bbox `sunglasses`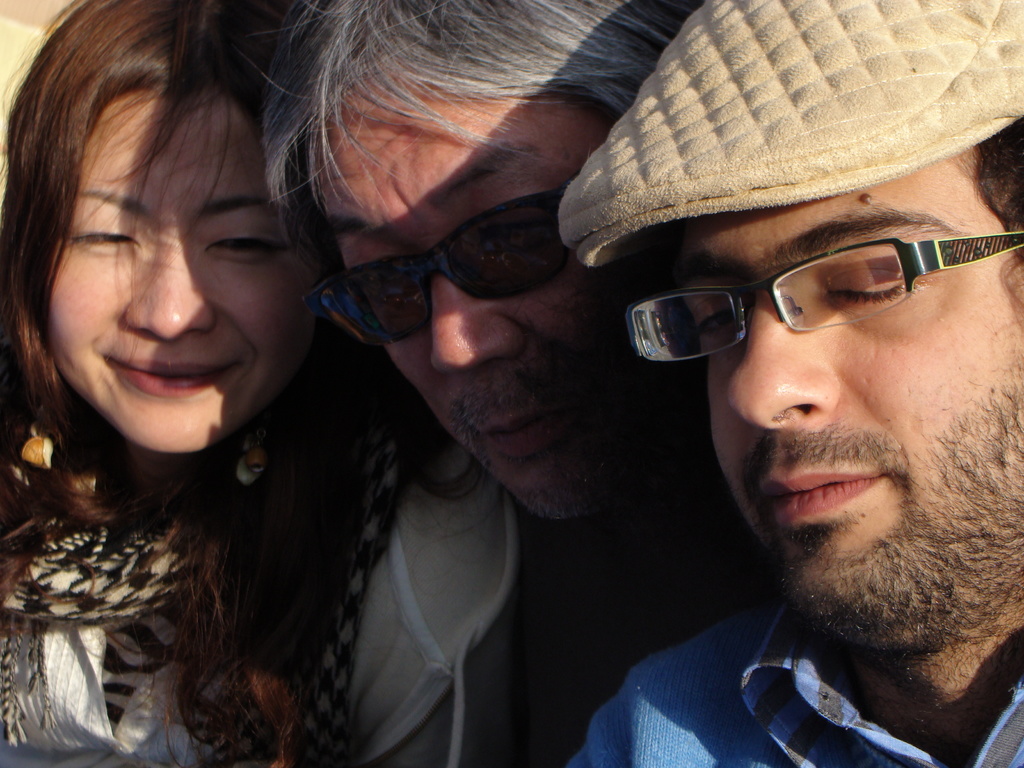
x1=299, y1=166, x2=584, y2=343
